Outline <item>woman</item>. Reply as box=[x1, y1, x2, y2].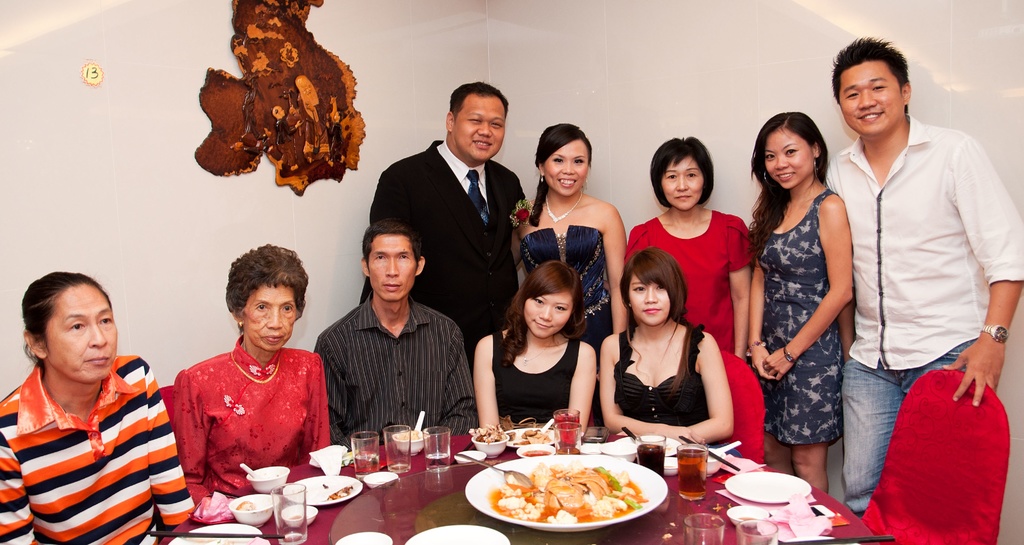
box=[465, 262, 602, 438].
